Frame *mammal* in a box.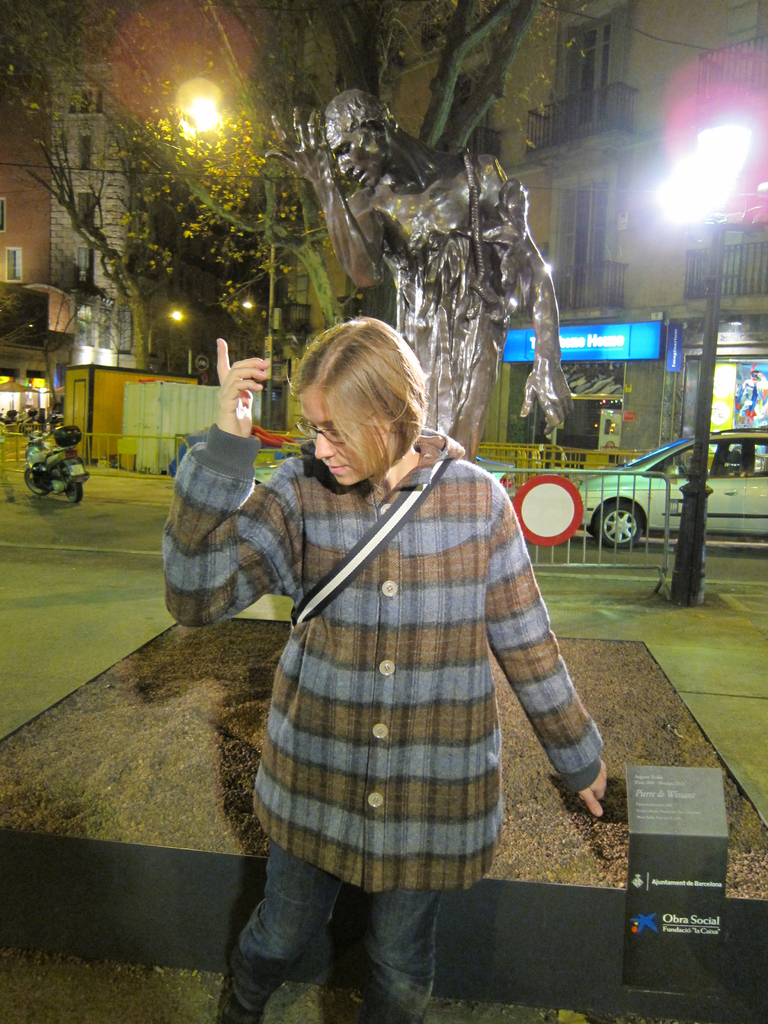
{"left": 218, "top": 292, "right": 626, "bottom": 982}.
